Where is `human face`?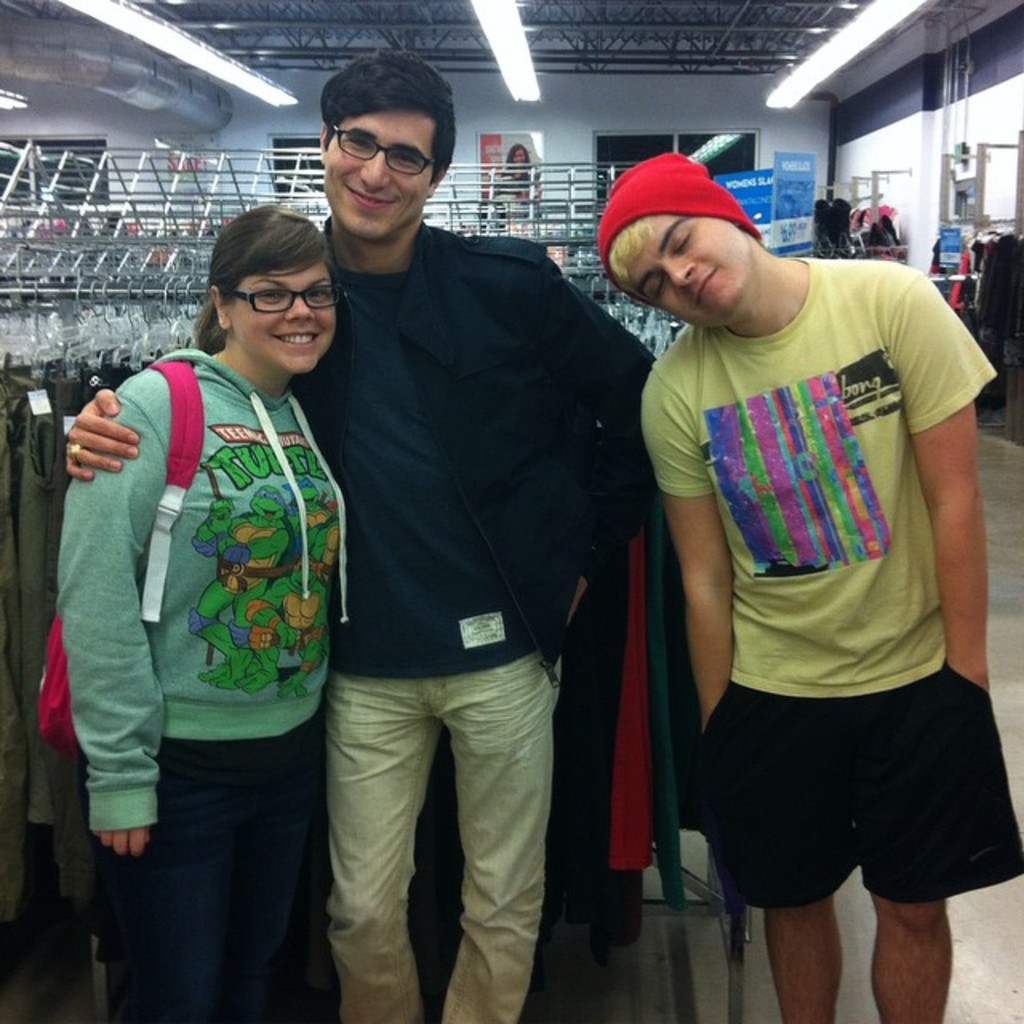
Rect(224, 264, 342, 371).
